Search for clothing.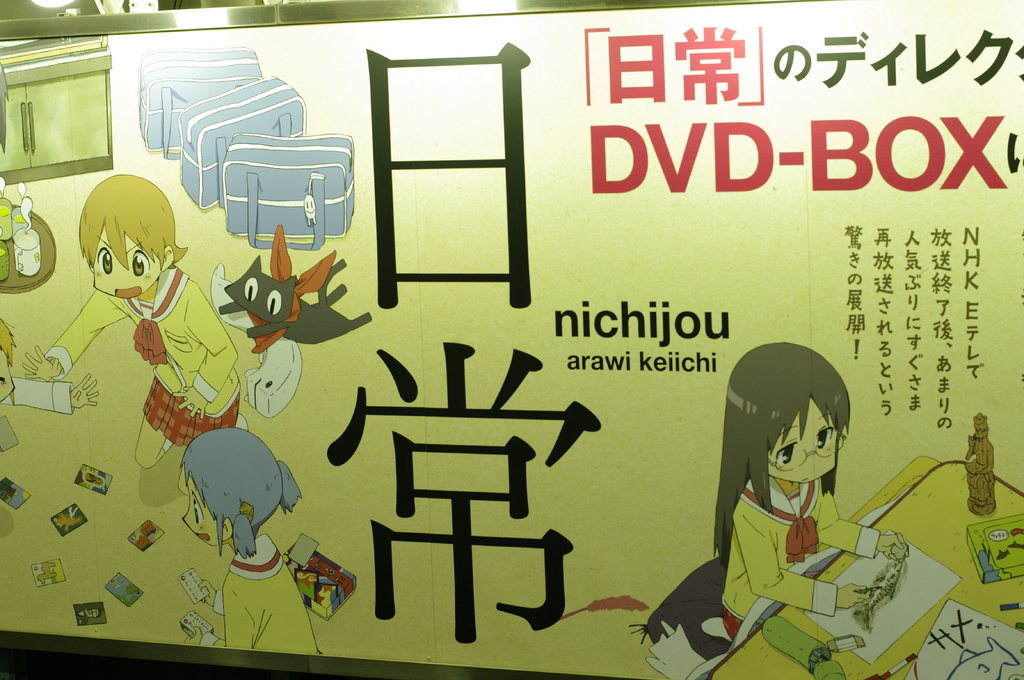
Found at <region>0, 376, 72, 416</region>.
